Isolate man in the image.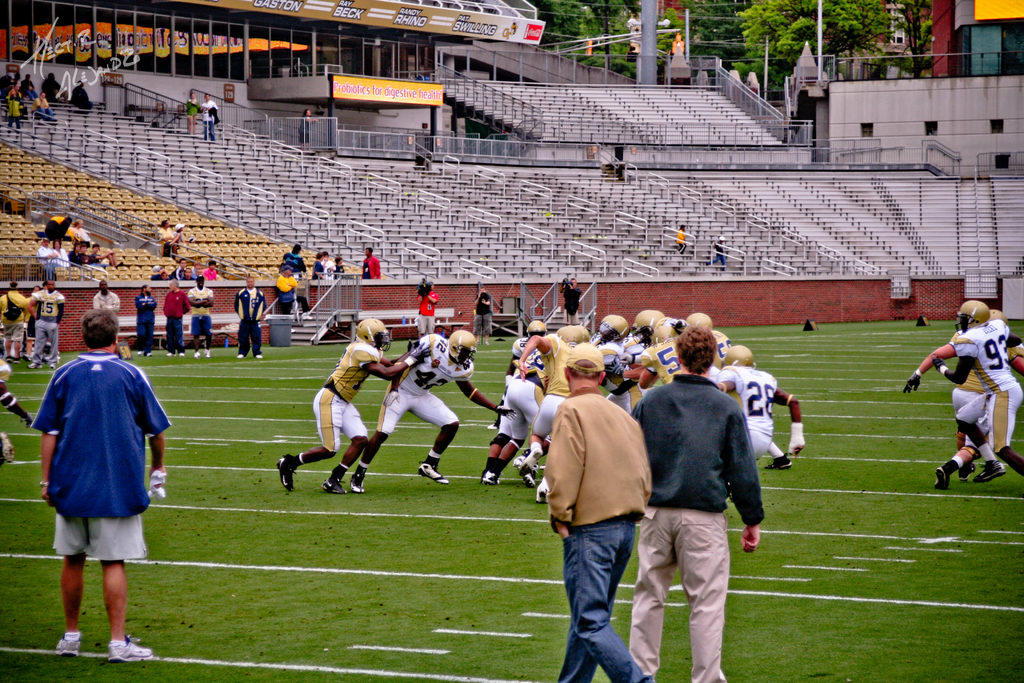
Isolated region: <bbox>43, 74, 61, 99</bbox>.
